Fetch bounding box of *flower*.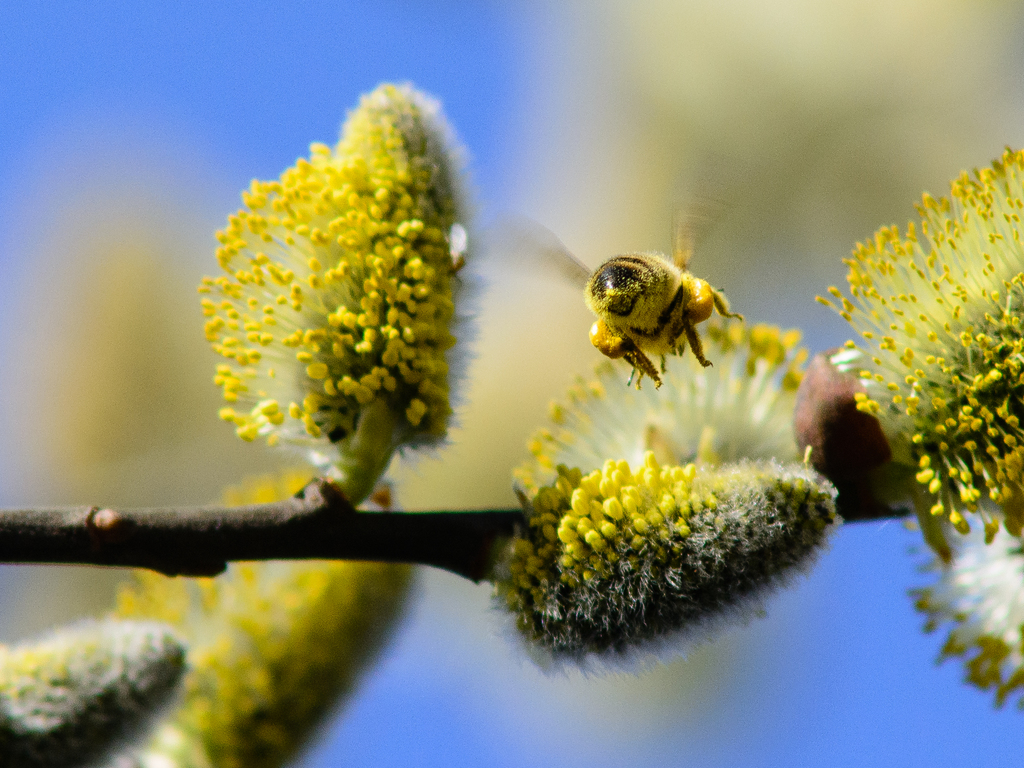
Bbox: select_region(0, 79, 1023, 767).
